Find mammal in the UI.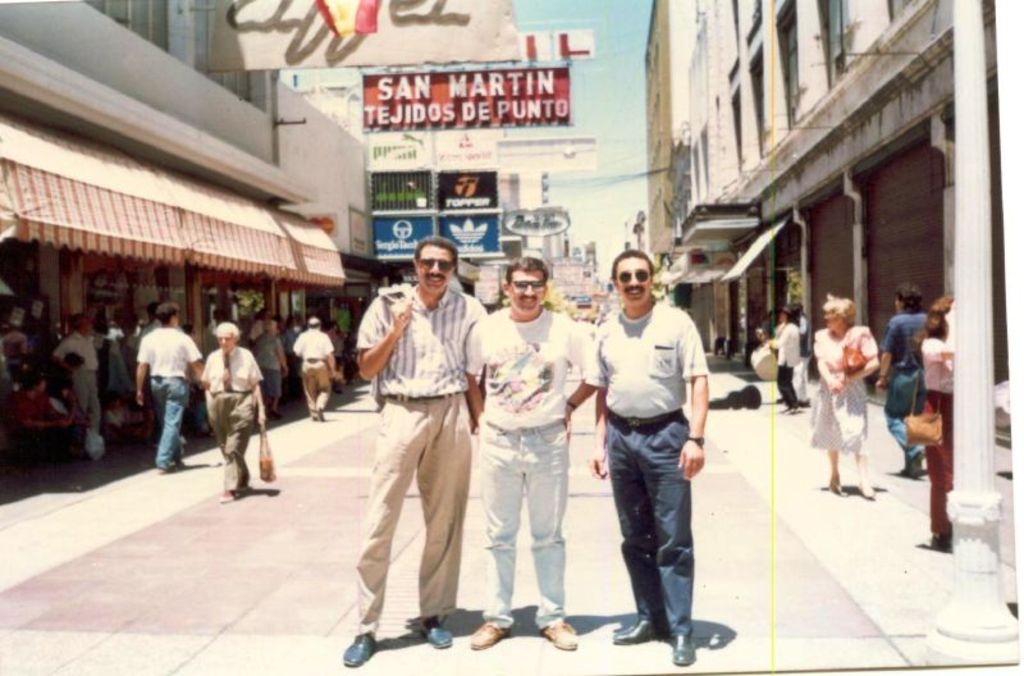
UI element at 132, 300, 201, 472.
